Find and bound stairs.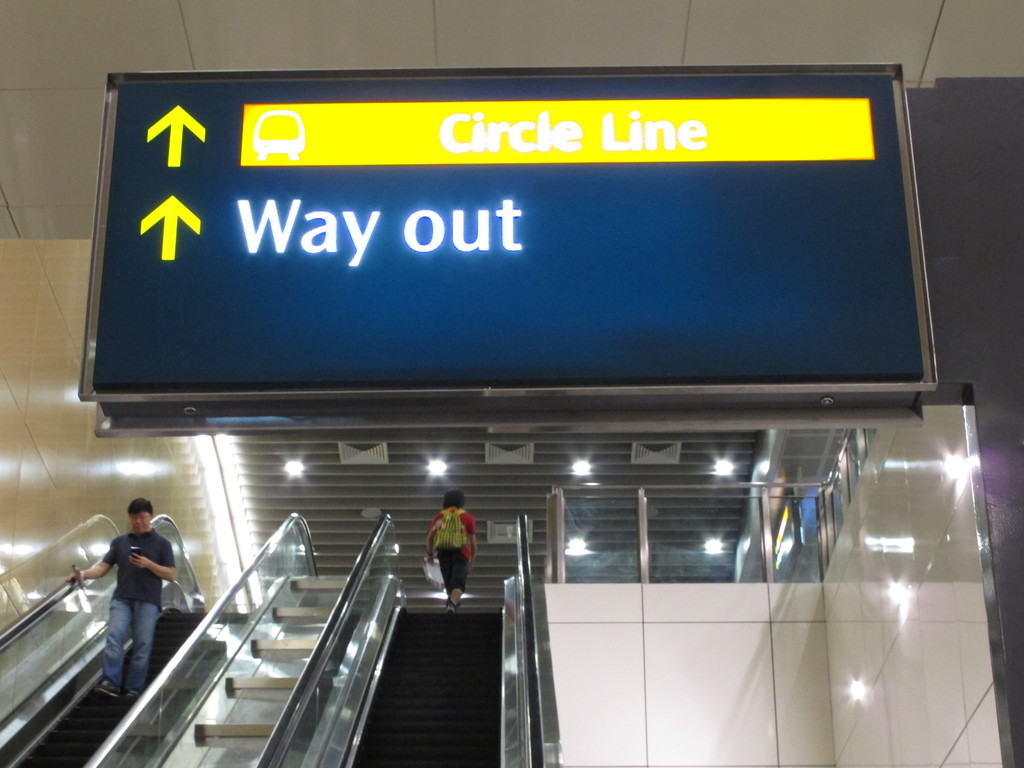
Bound: (x1=339, y1=605, x2=505, y2=767).
